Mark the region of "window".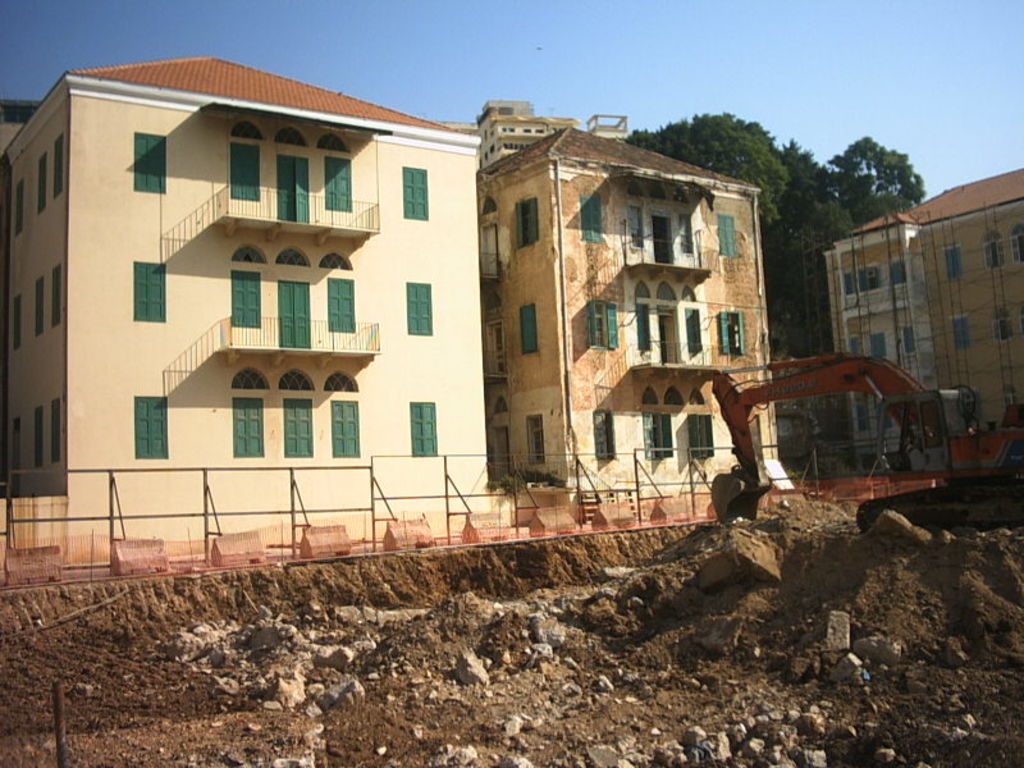
Region: 215,357,273,472.
